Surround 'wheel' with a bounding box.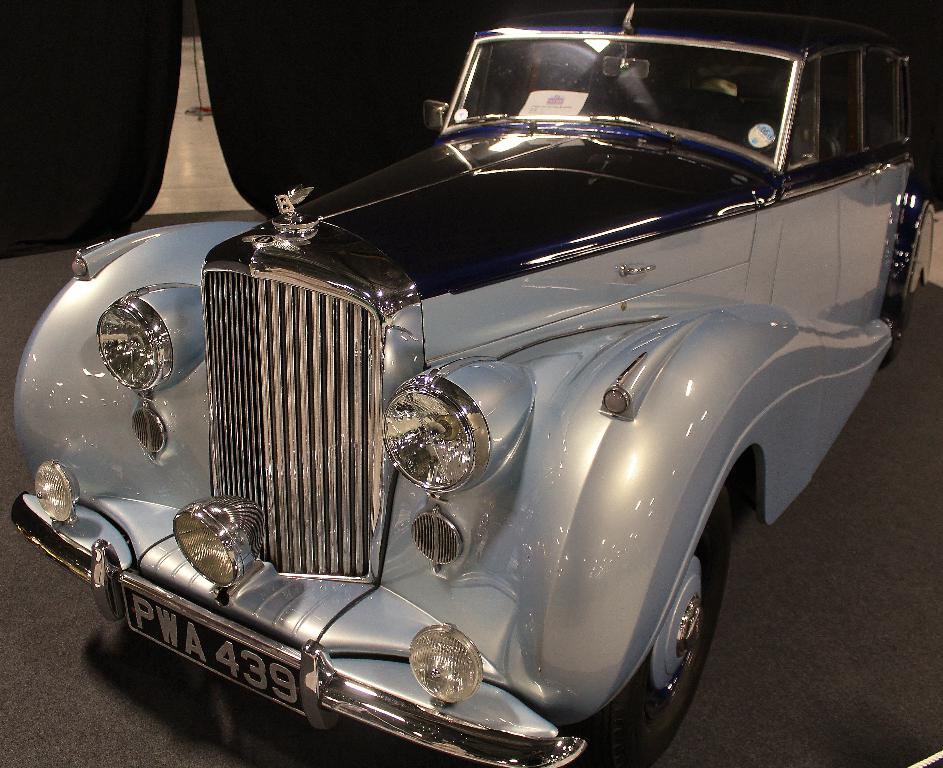
(x1=881, y1=279, x2=926, y2=367).
